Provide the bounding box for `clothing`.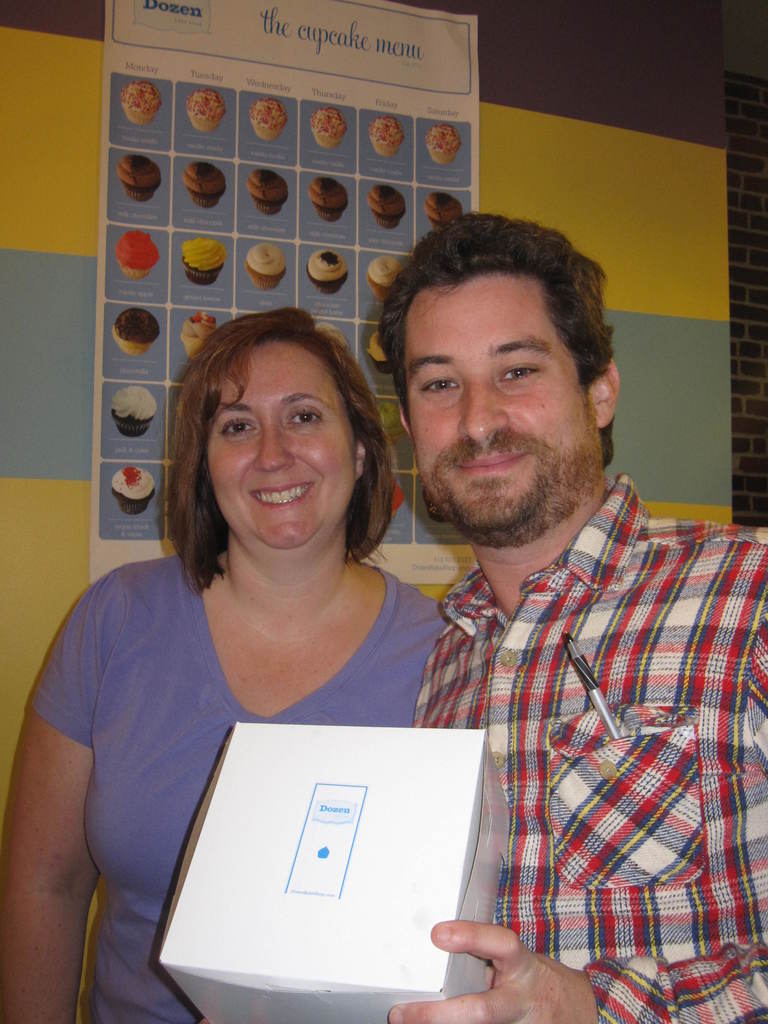
413/491/762/1023.
